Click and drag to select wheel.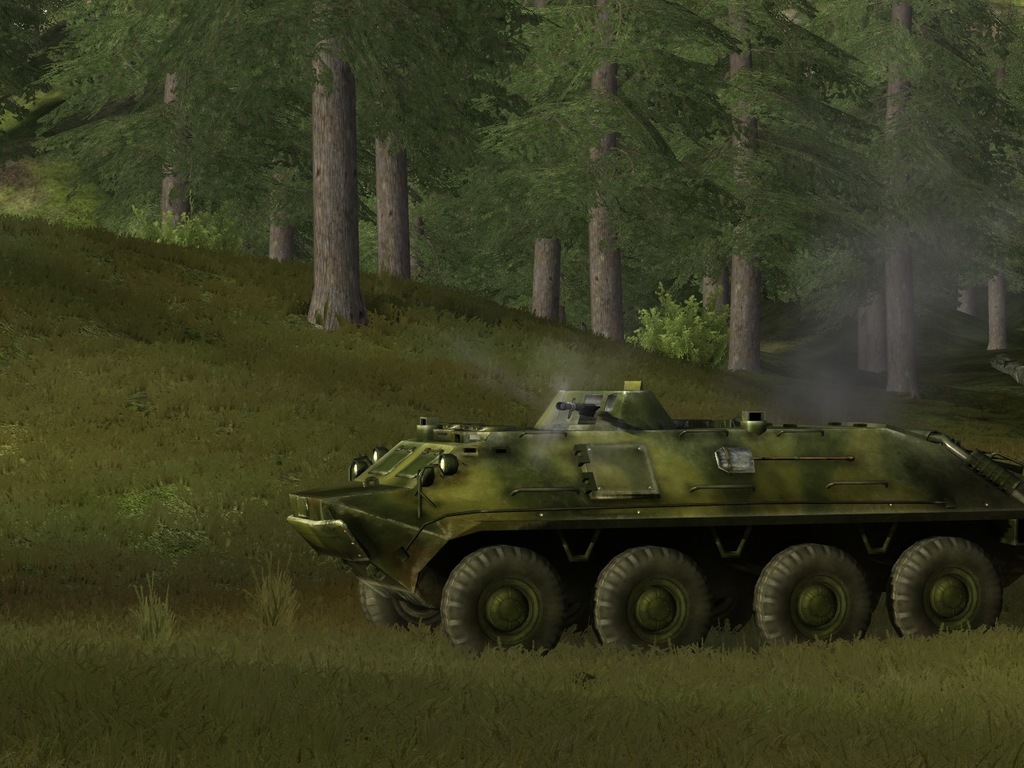
Selection: (x1=439, y1=542, x2=566, y2=660).
